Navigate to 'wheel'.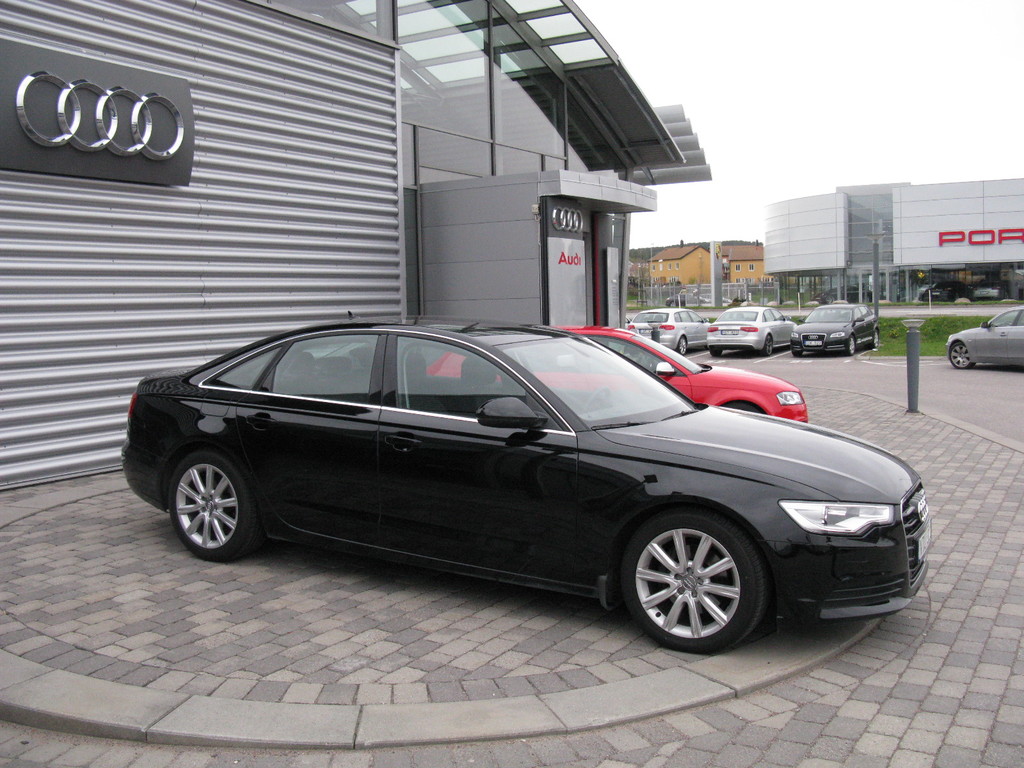
Navigation target: Rect(763, 335, 774, 356).
